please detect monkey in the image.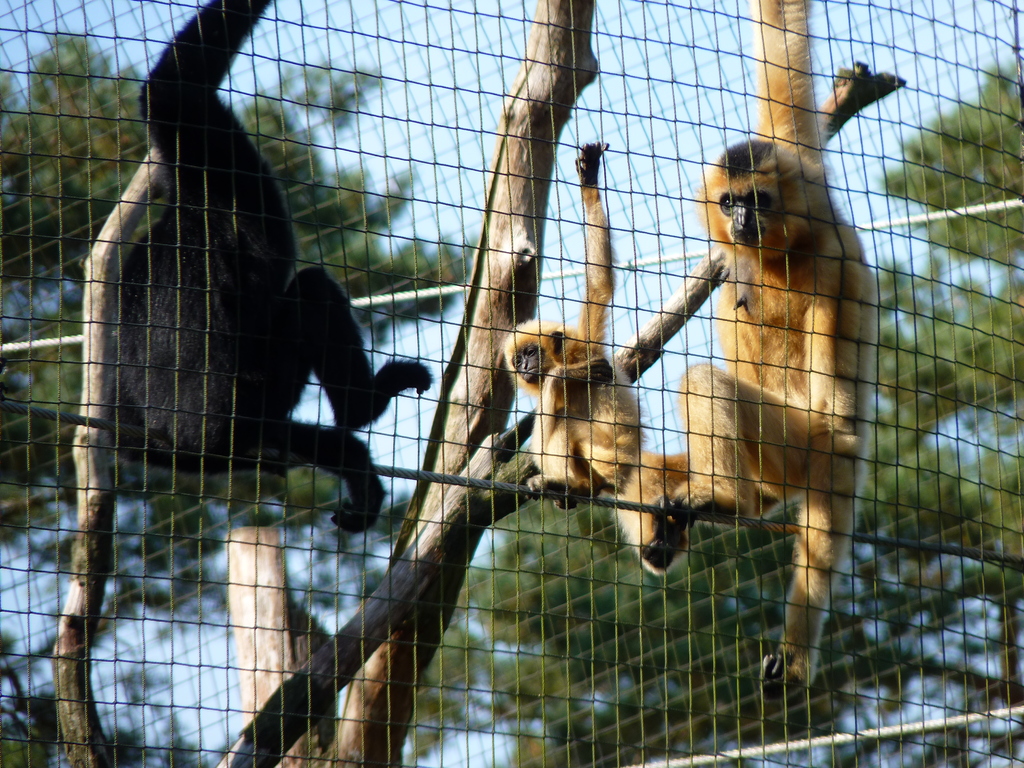
bbox=[625, 94, 885, 702].
